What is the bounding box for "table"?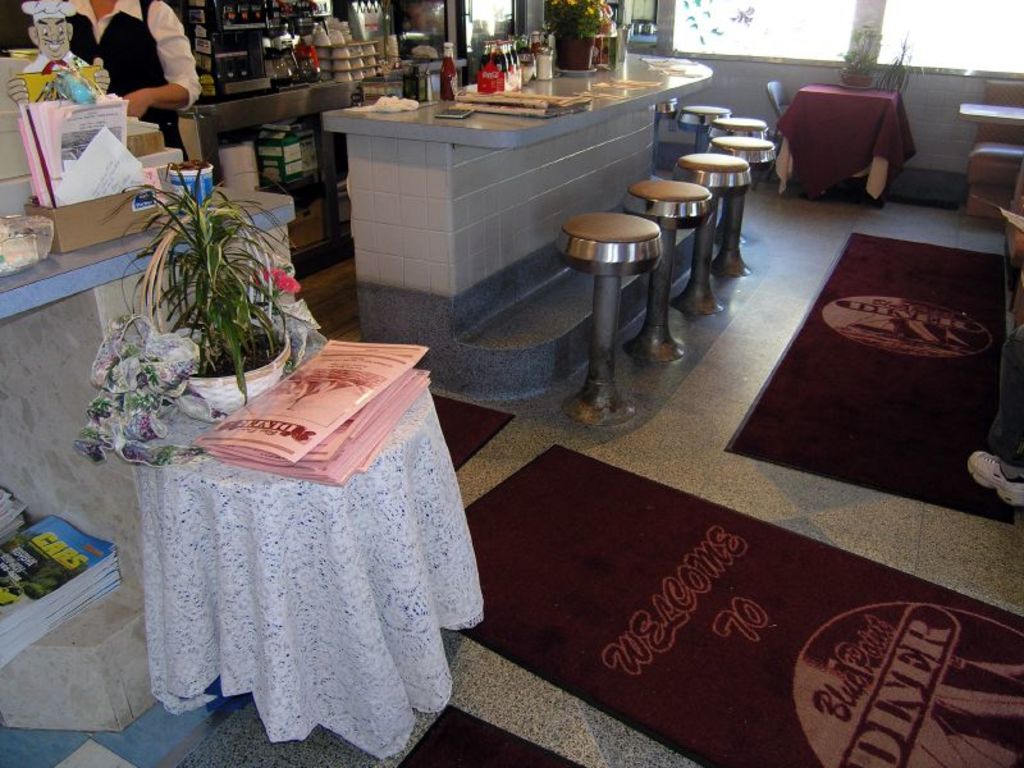
[x1=776, y1=82, x2=918, y2=209].
